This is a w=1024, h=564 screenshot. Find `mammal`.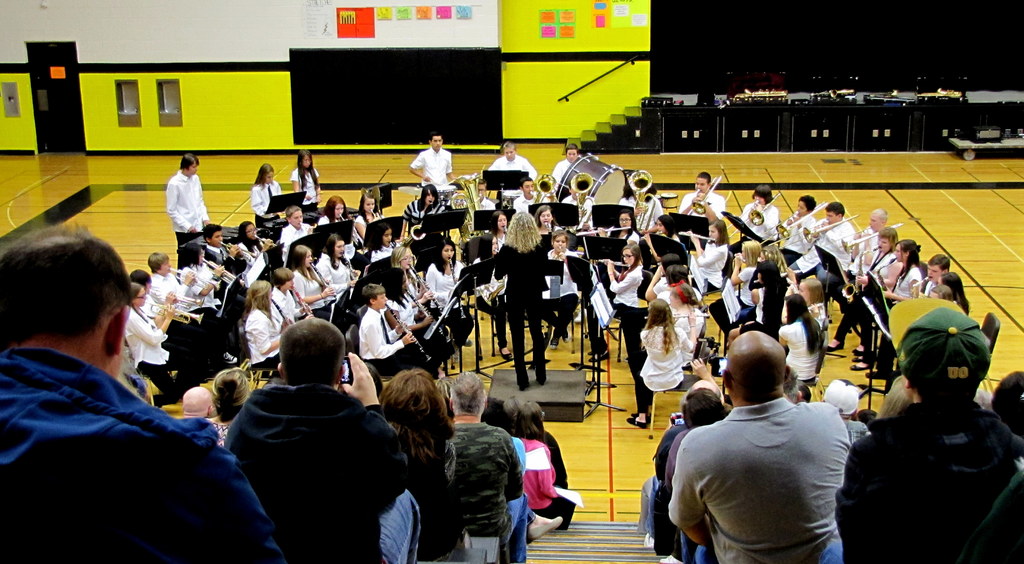
Bounding box: locate(521, 403, 576, 513).
